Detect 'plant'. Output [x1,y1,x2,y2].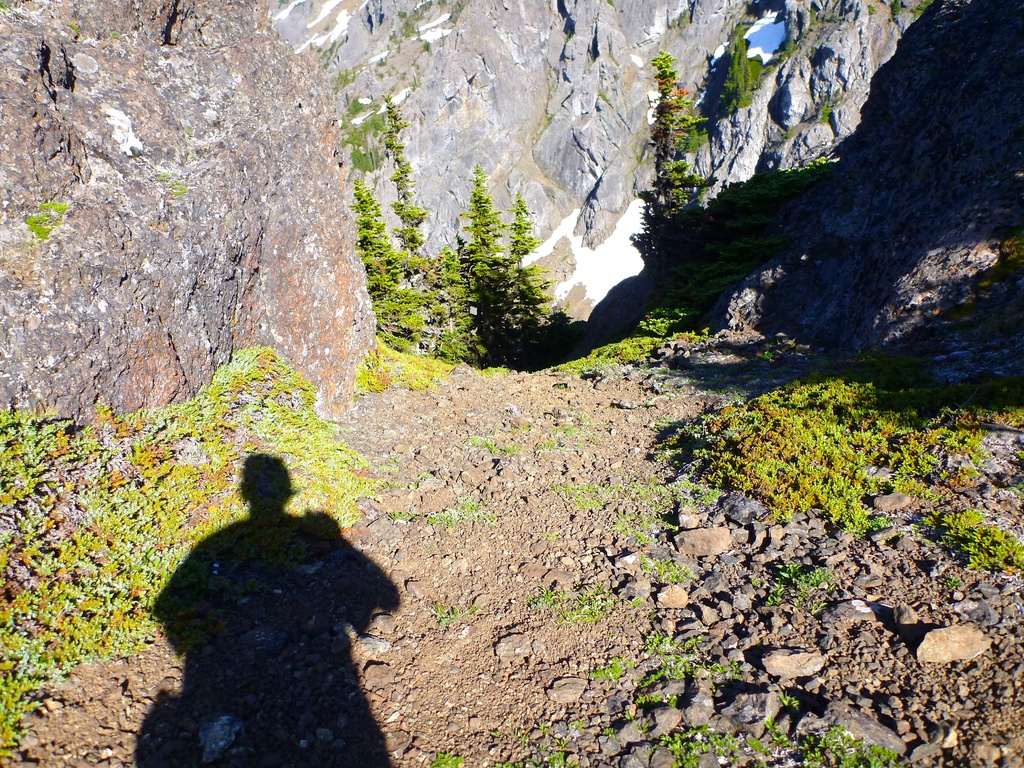
[646,393,655,406].
